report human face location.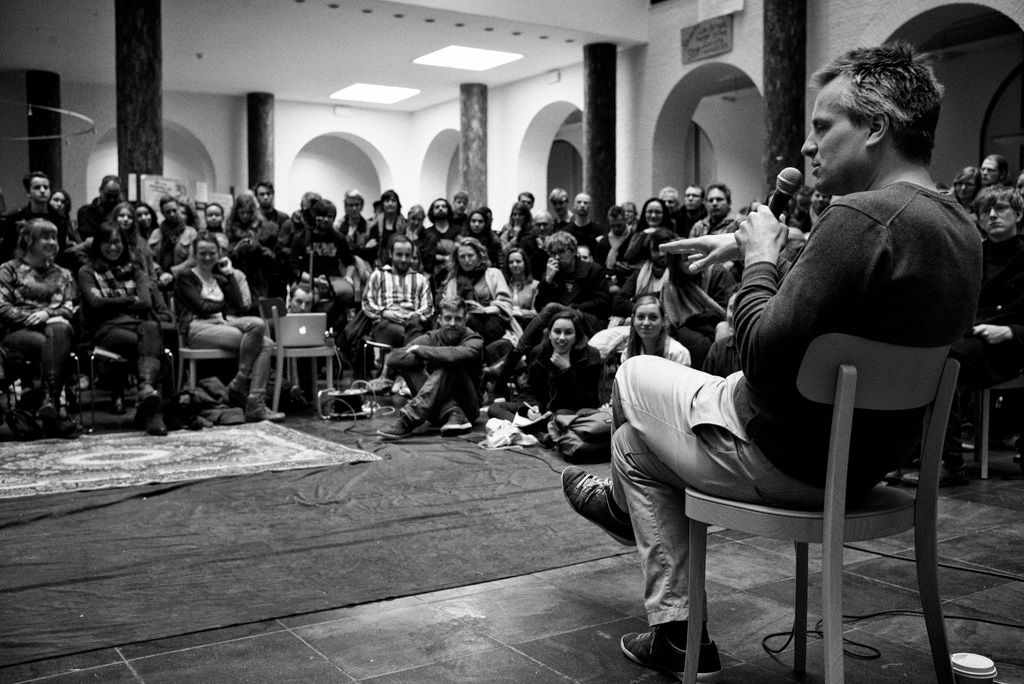
Report: left=141, top=216, right=163, bottom=230.
